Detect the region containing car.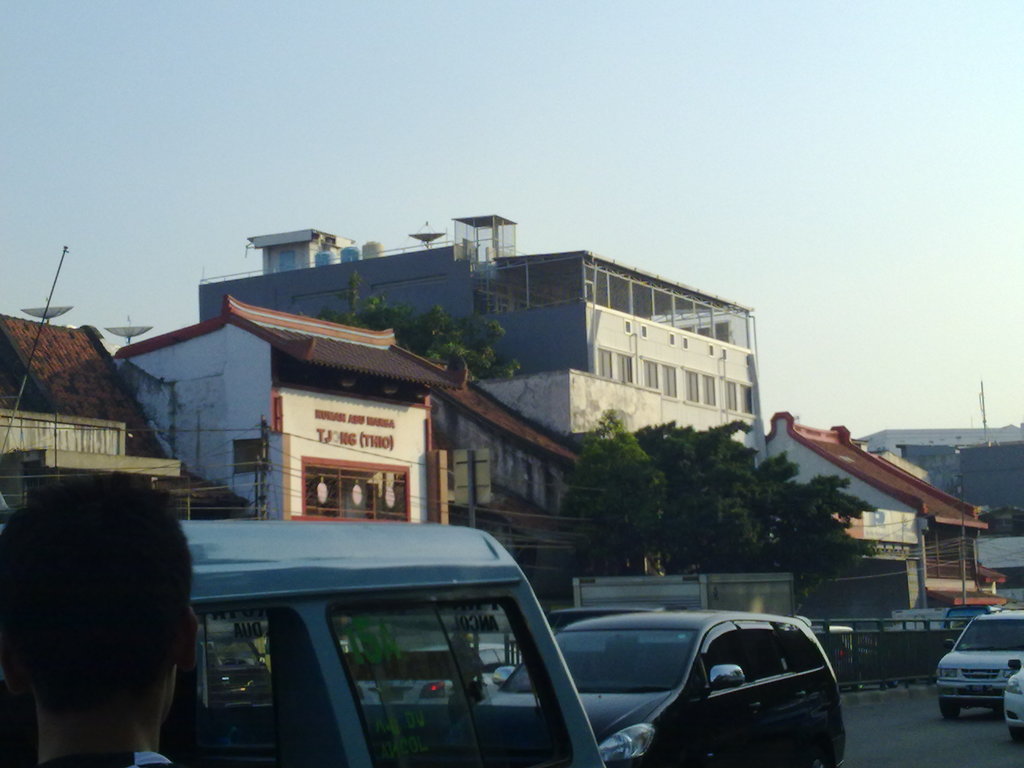
Rect(351, 635, 532, 724).
